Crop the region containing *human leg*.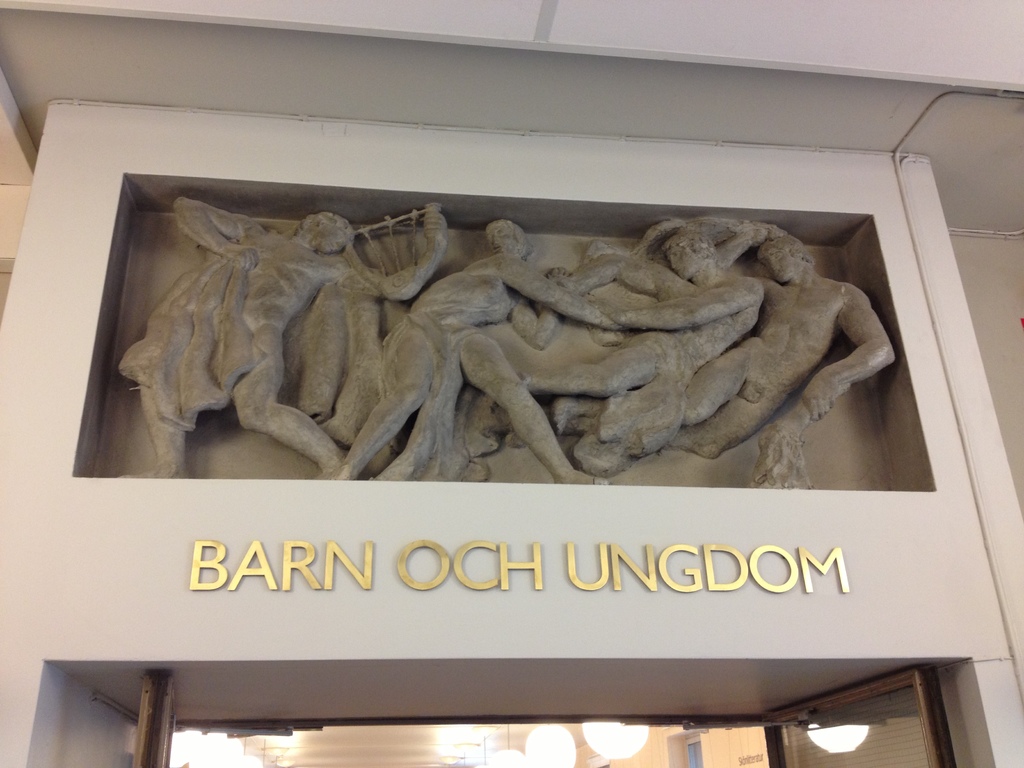
Crop region: <bbox>551, 374, 671, 434</bbox>.
